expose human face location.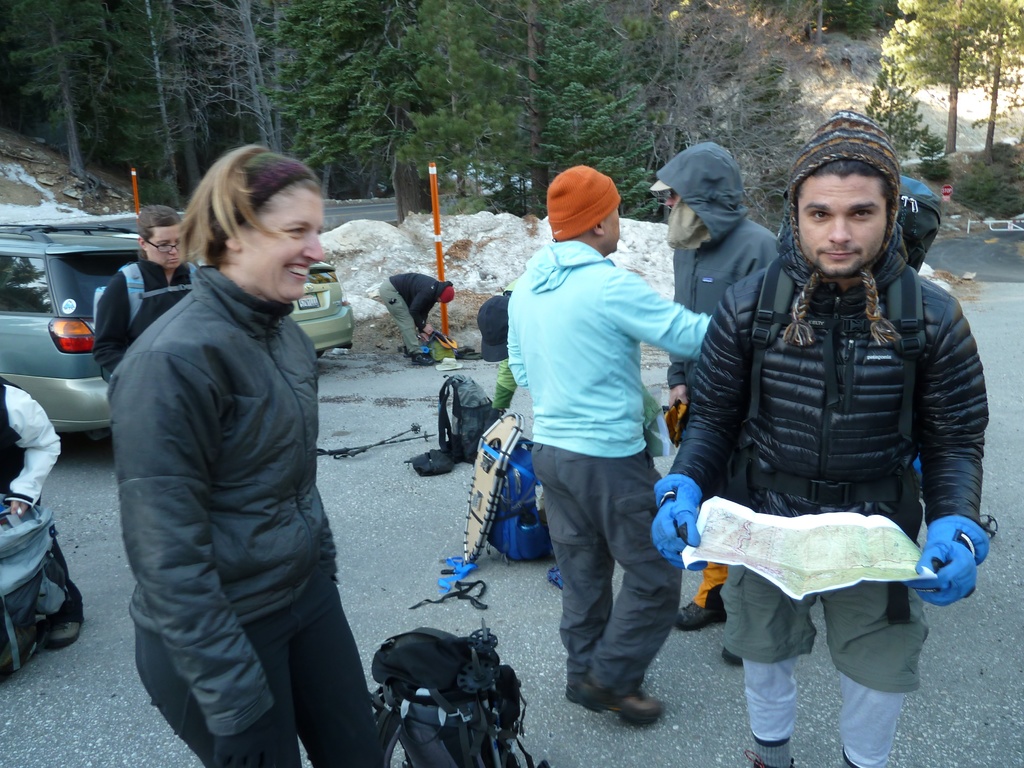
Exposed at bbox=(148, 228, 182, 271).
